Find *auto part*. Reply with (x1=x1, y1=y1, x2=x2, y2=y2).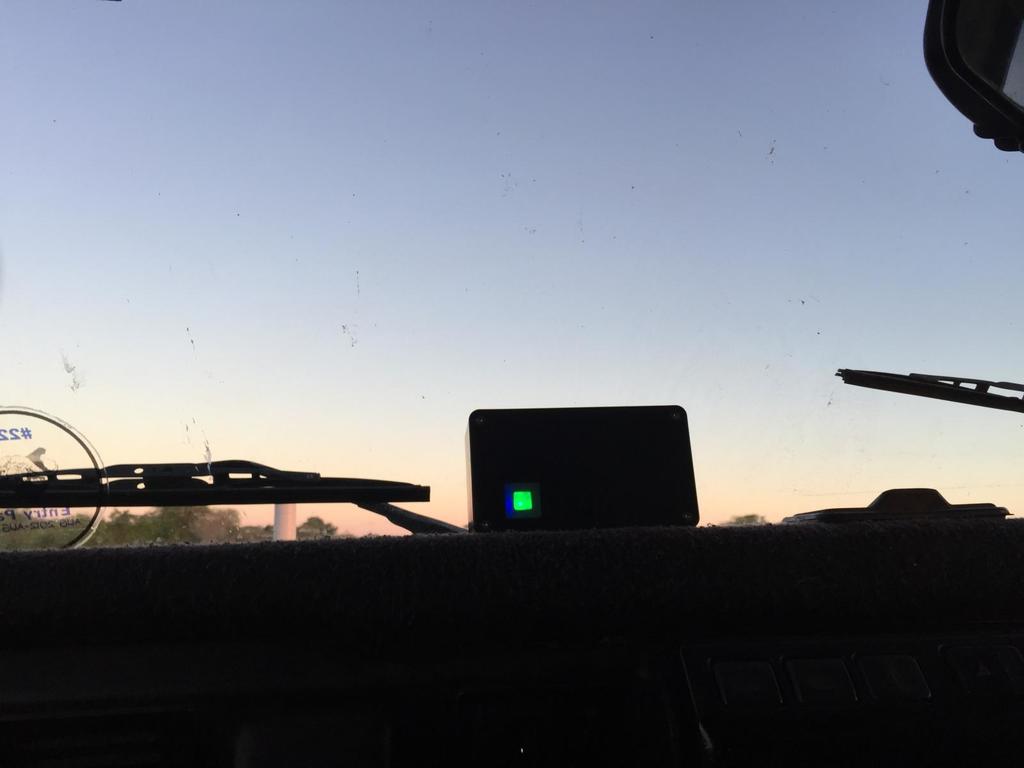
(x1=835, y1=356, x2=1023, y2=421).
